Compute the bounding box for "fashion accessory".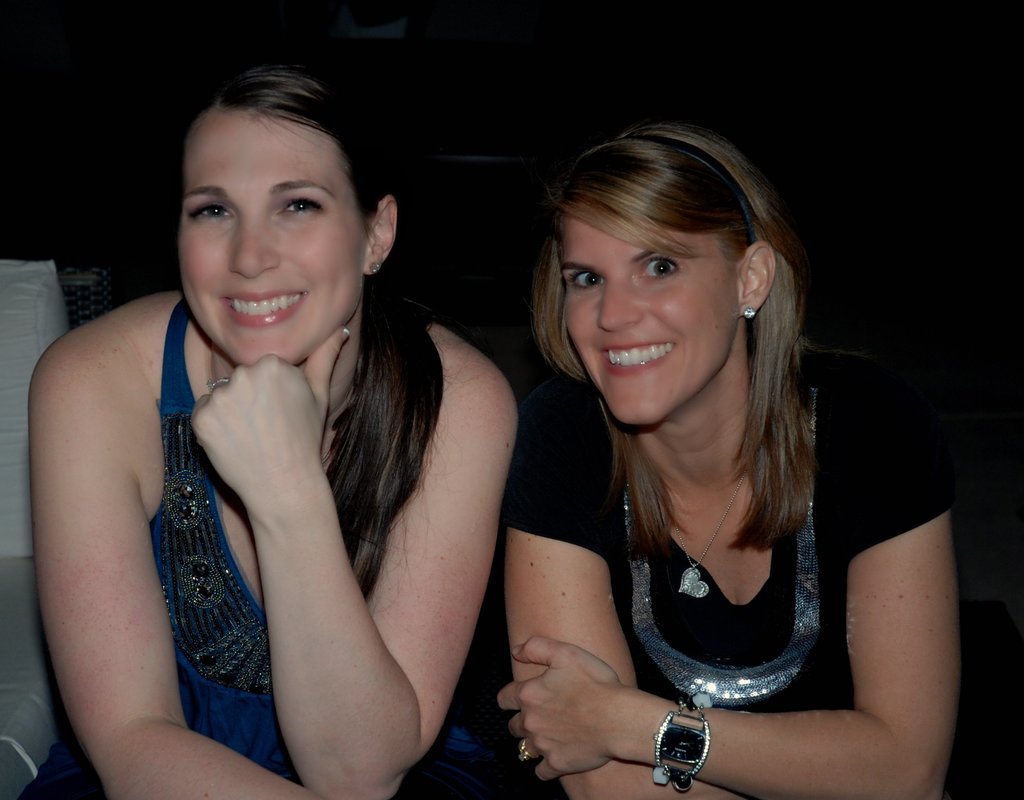
<box>206,374,232,393</box>.
